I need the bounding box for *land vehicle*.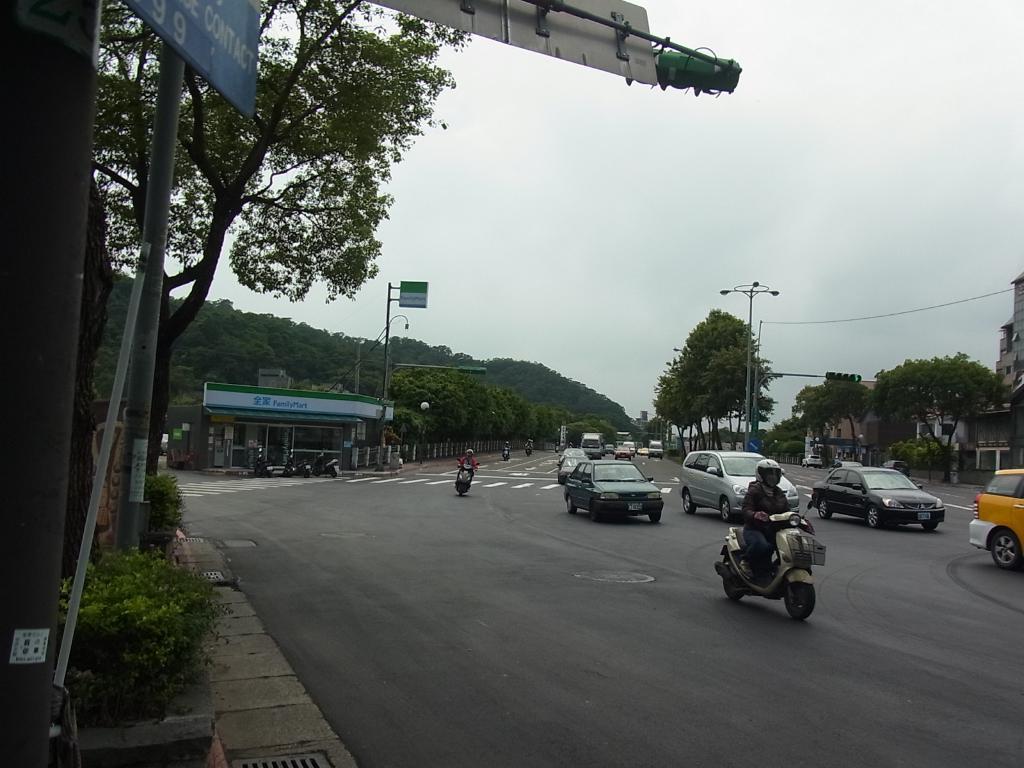
Here it is: box=[558, 455, 582, 485].
